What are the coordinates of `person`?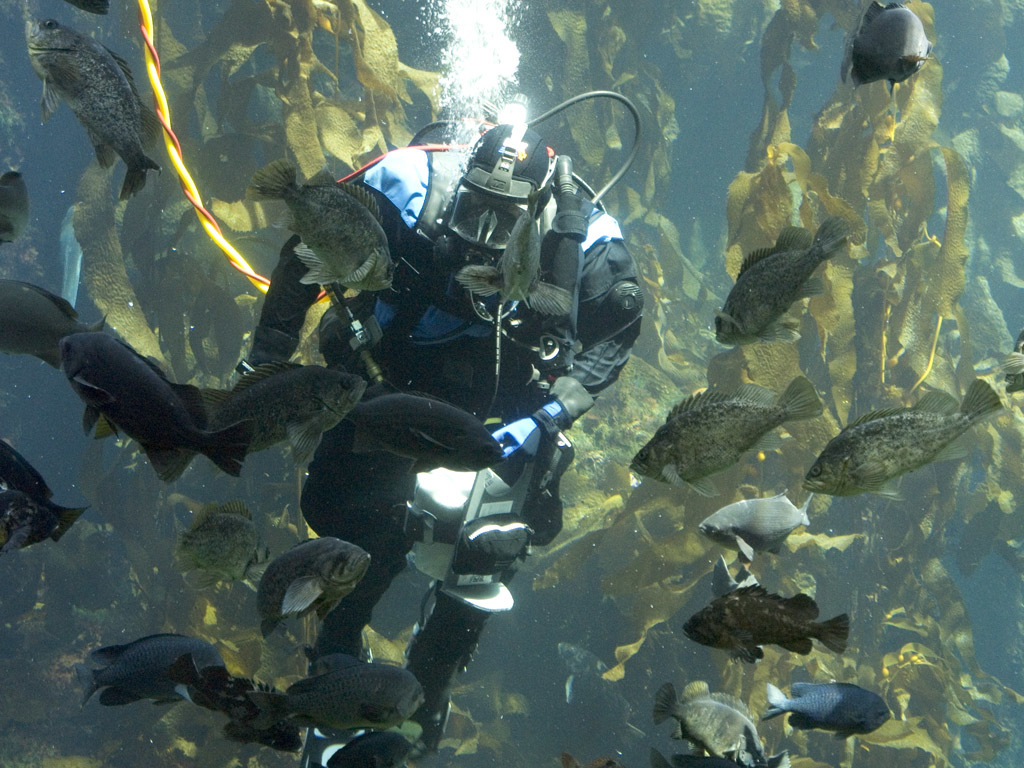
crop(234, 112, 654, 767).
